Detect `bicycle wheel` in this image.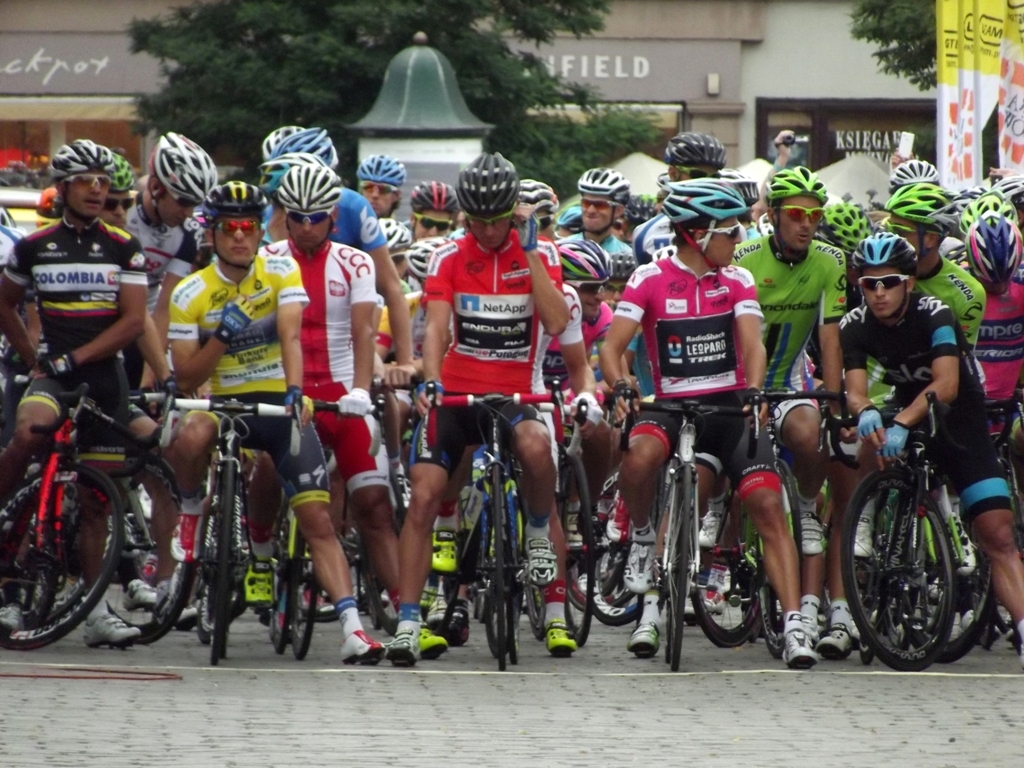
Detection: select_region(268, 492, 300, 652).
